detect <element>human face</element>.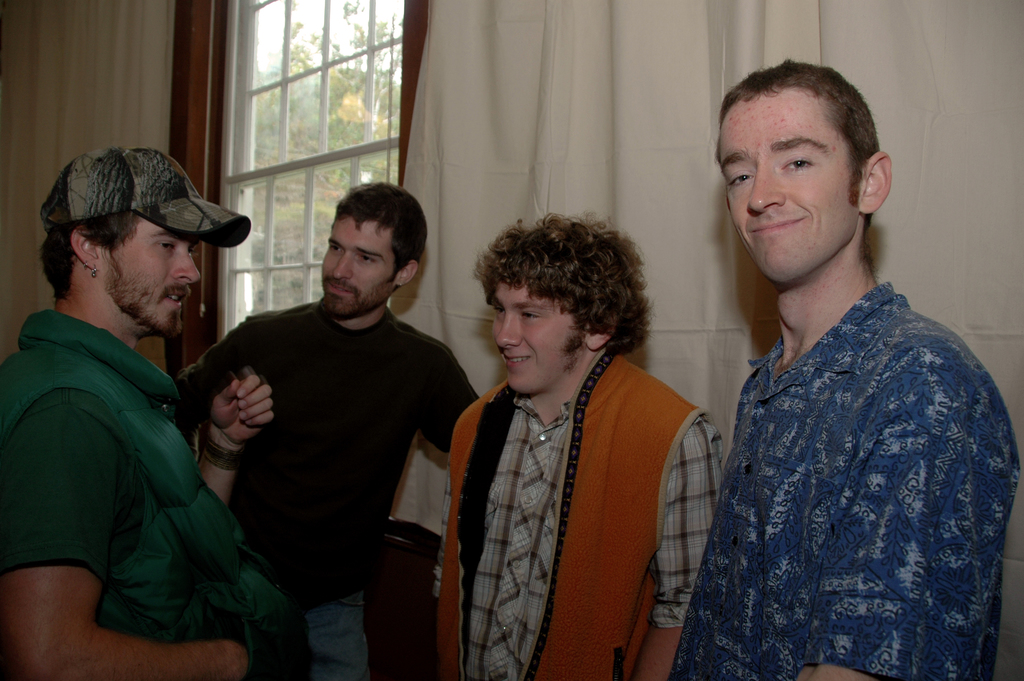
Detected at 723:86:860:283.
